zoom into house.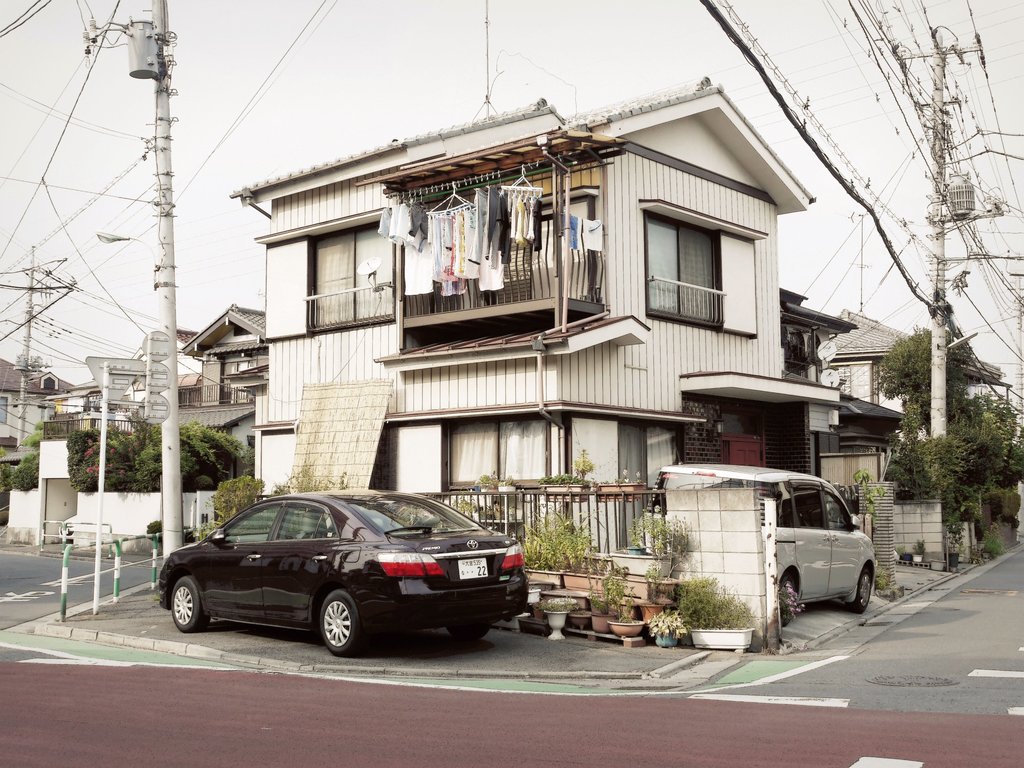
Zoom target: {"left": 232, "top": 80, "right": 842, "bottom": 575}.
